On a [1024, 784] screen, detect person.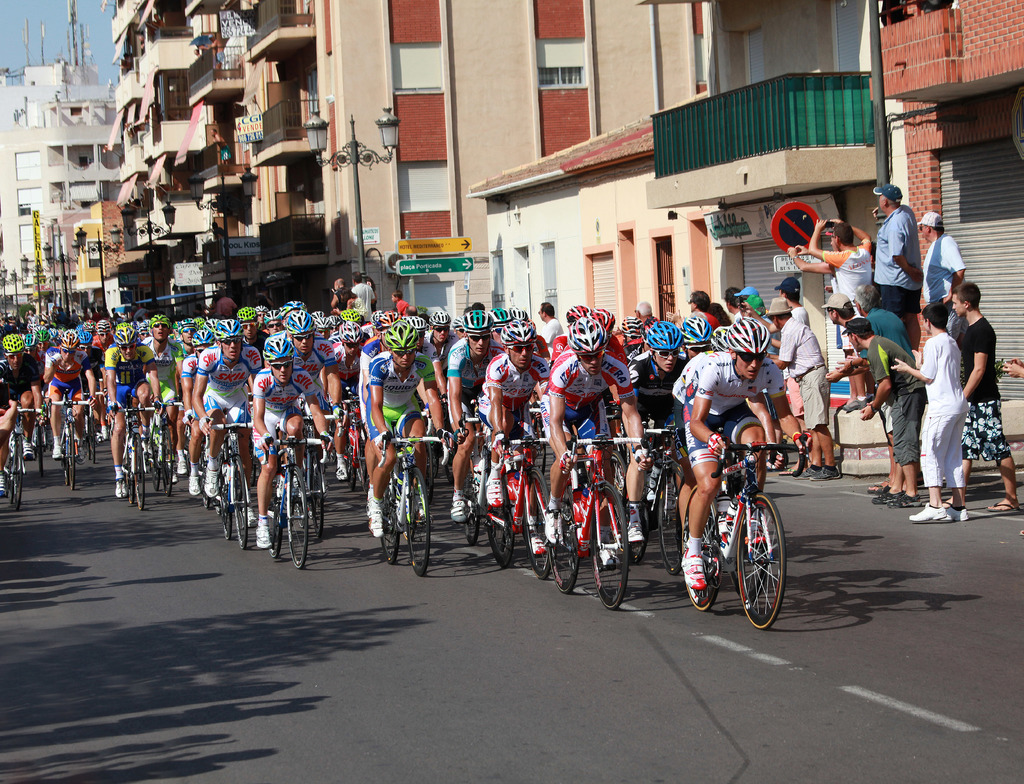
x1=146, y1=320, x2=154, y2=334.
